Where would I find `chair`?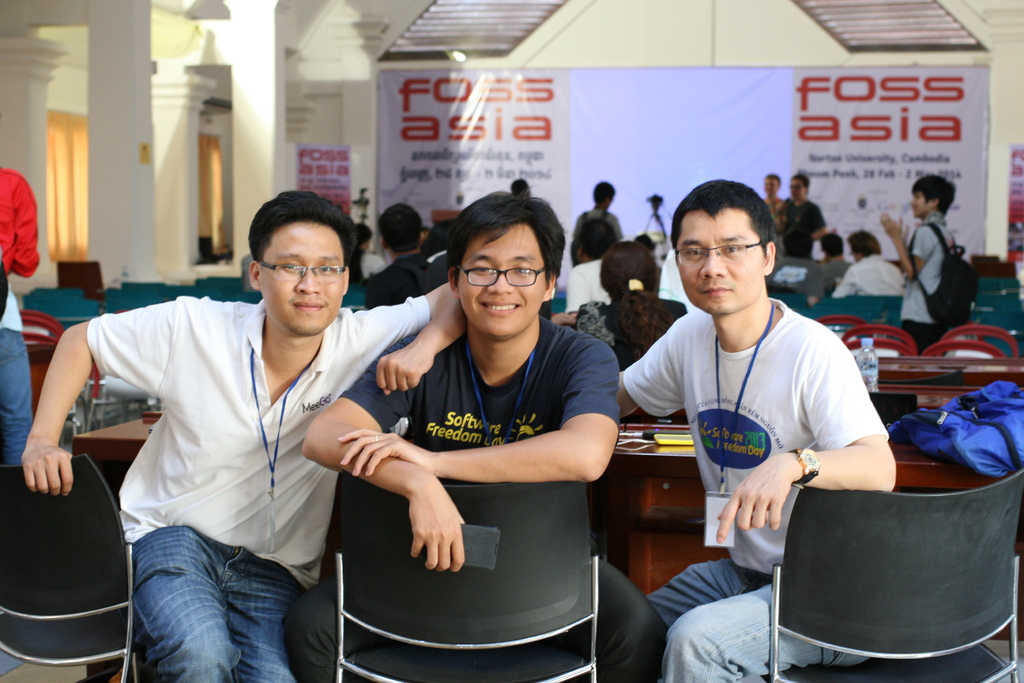
At (left=831, top=295, right=900, bottom=325).
